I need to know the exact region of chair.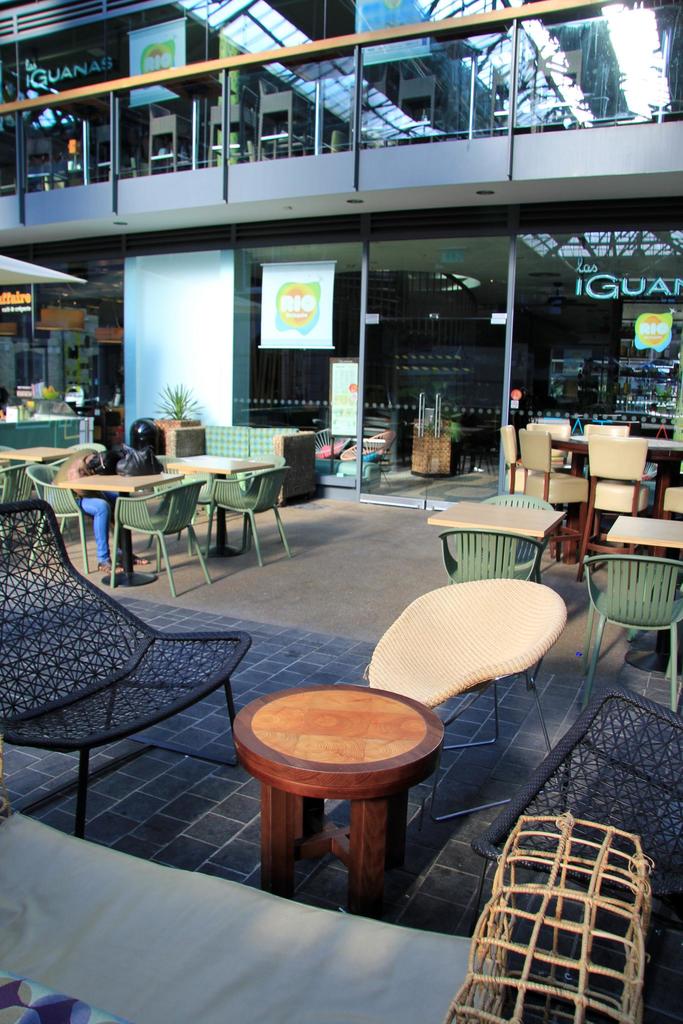
Region: (left=1, top=444, right=16, bottom=452).
